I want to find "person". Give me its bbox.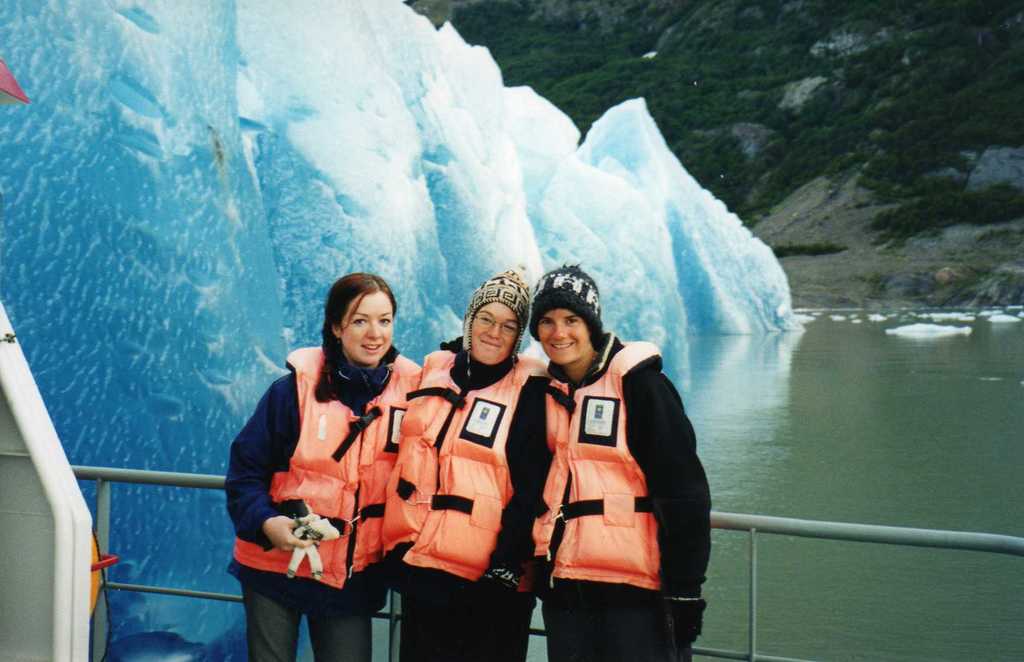
512,266,692,640.
